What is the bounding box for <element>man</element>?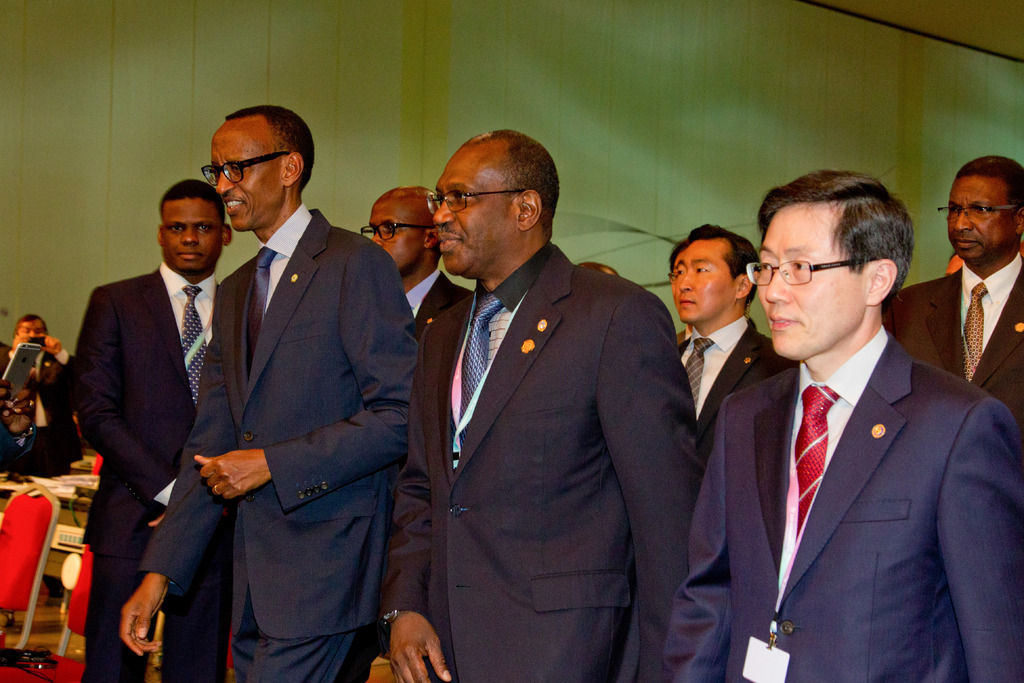
[0, 312, 77, 477].
